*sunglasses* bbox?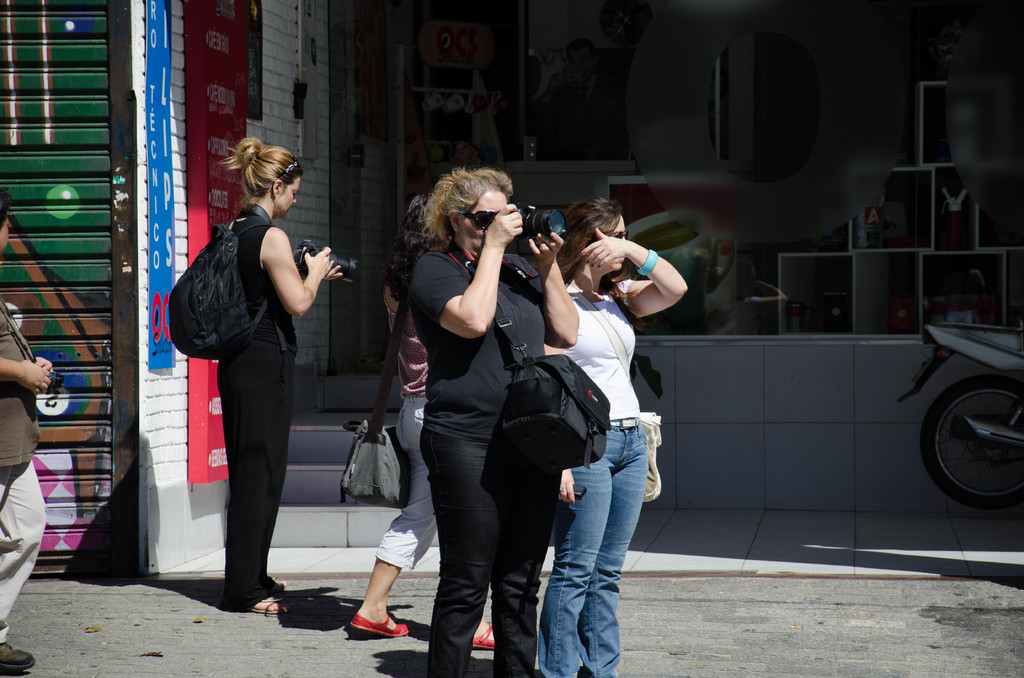
region(465, 210, 499, 230)
